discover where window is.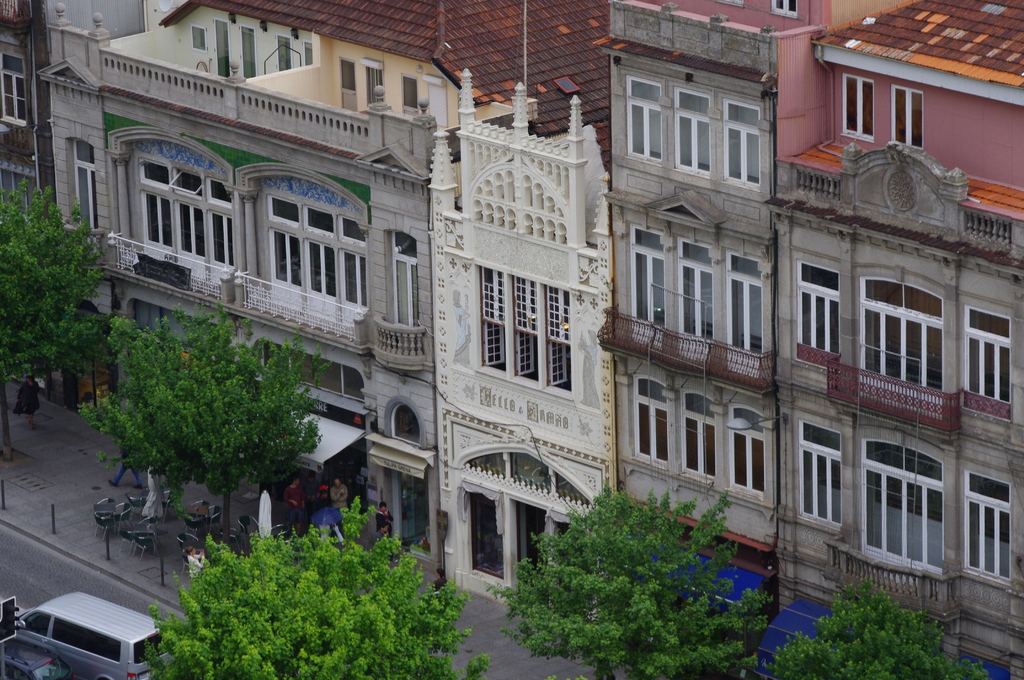
Discovered at bbox=(50, 618, 119, 658).
